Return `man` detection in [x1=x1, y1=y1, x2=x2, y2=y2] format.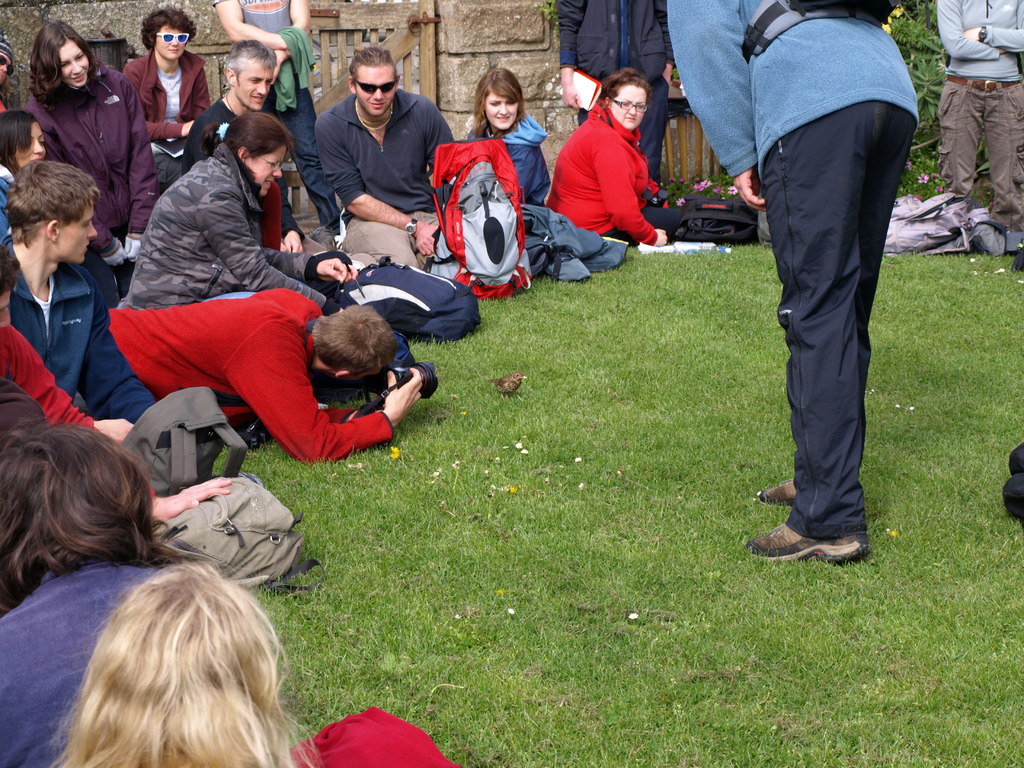
[x1=215, y1=0, x2=346, y2=236].
